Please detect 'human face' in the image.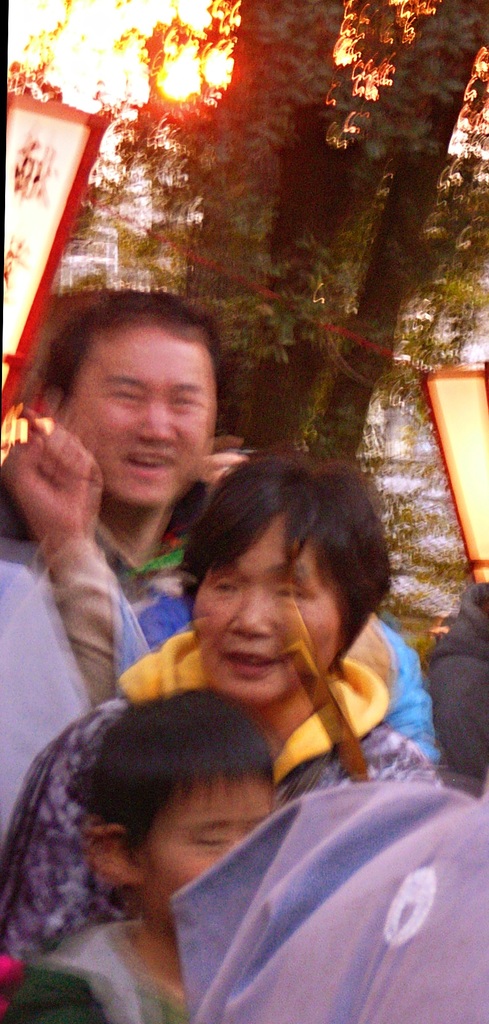
x1=145 y1=762 x2=268 y2=921.
